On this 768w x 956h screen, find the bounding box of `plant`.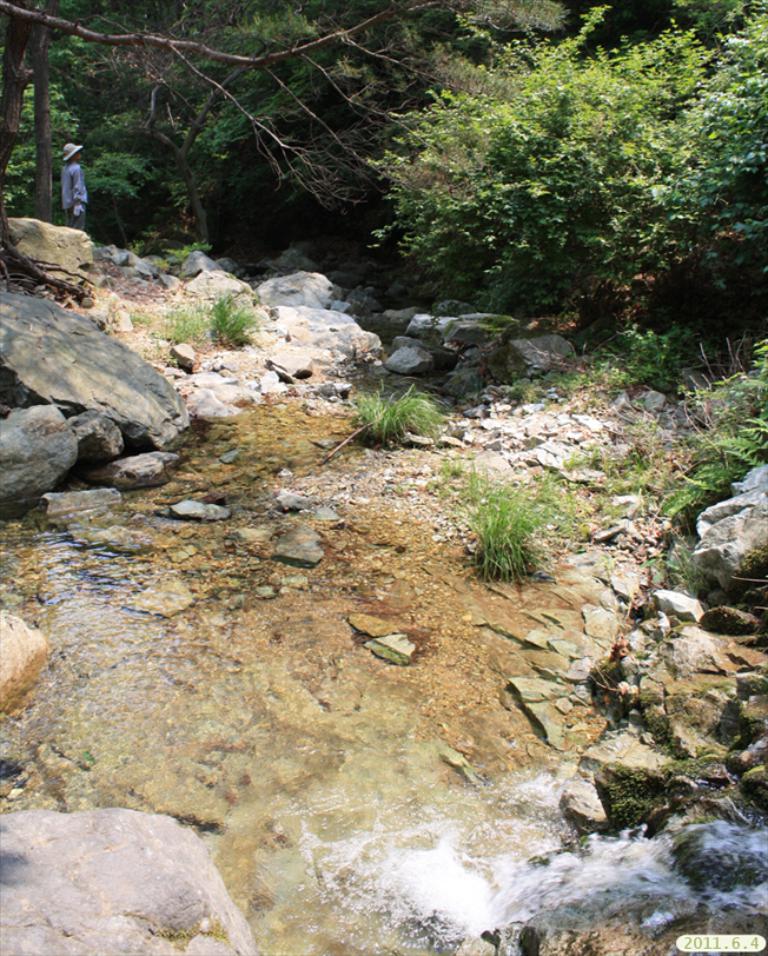
Bounding box: 159/278/259/352.
